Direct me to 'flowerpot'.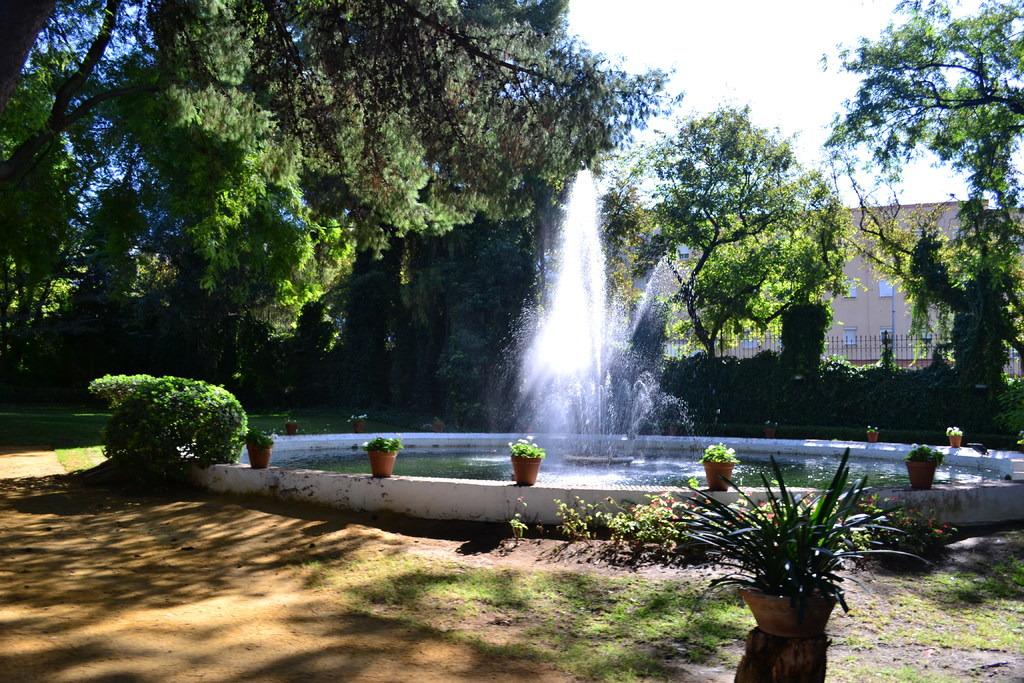
Direction: {"x1": 911, "y1": 463, "x2": 938, "y2": 488}.
